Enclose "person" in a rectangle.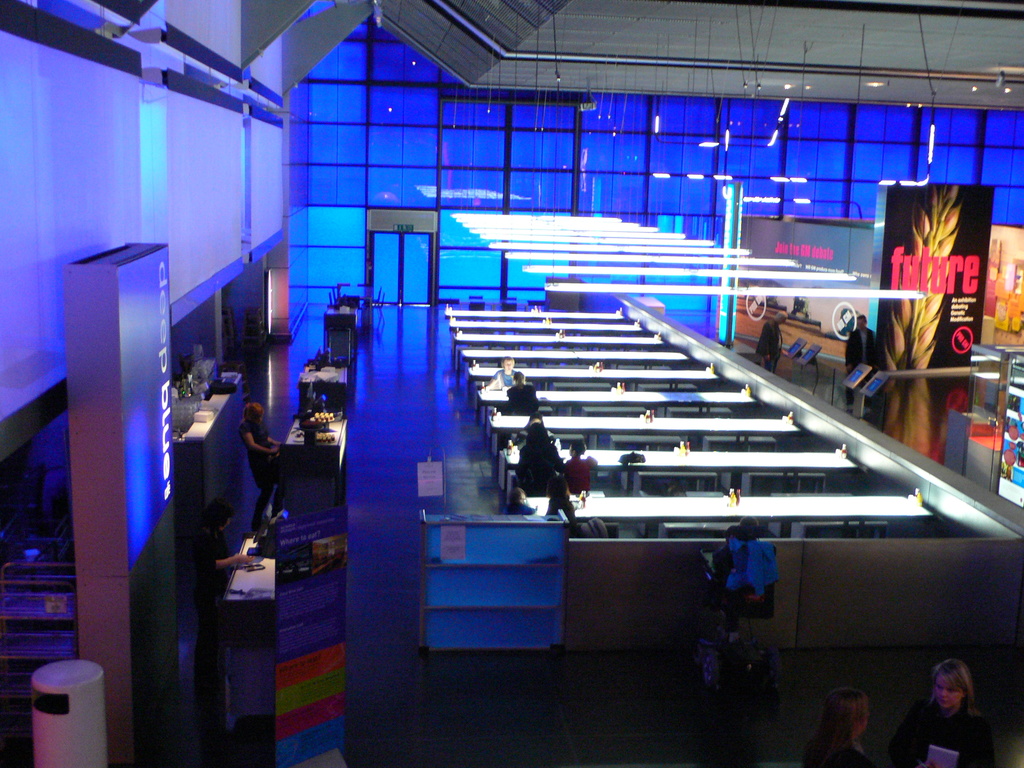
(544,490,575,527).
